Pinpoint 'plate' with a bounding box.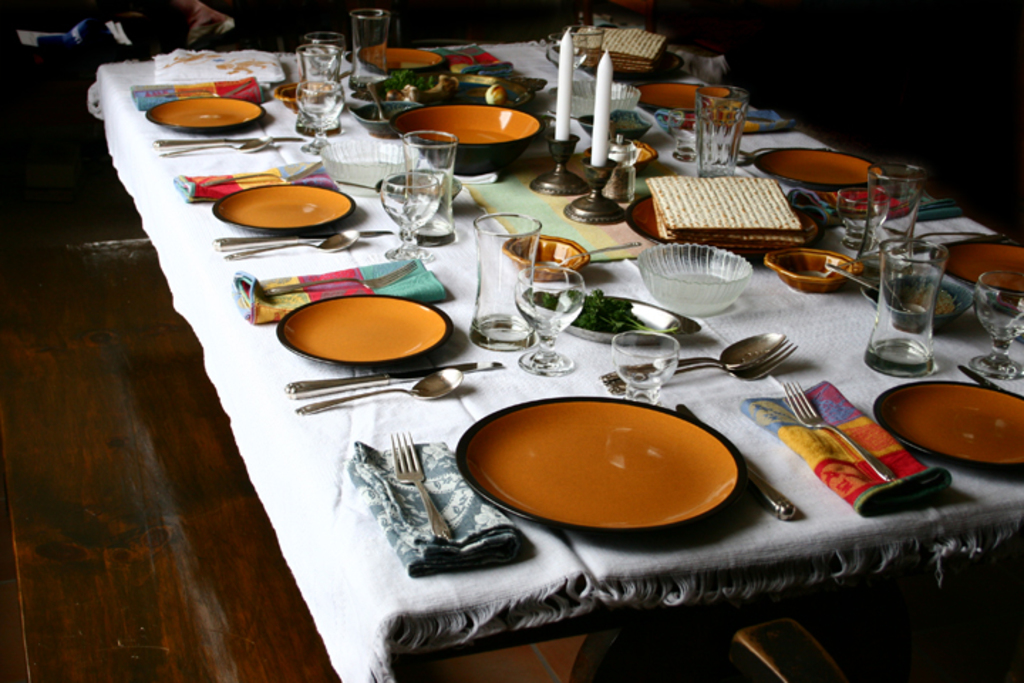
Rect(210, 176, 353, 229).
